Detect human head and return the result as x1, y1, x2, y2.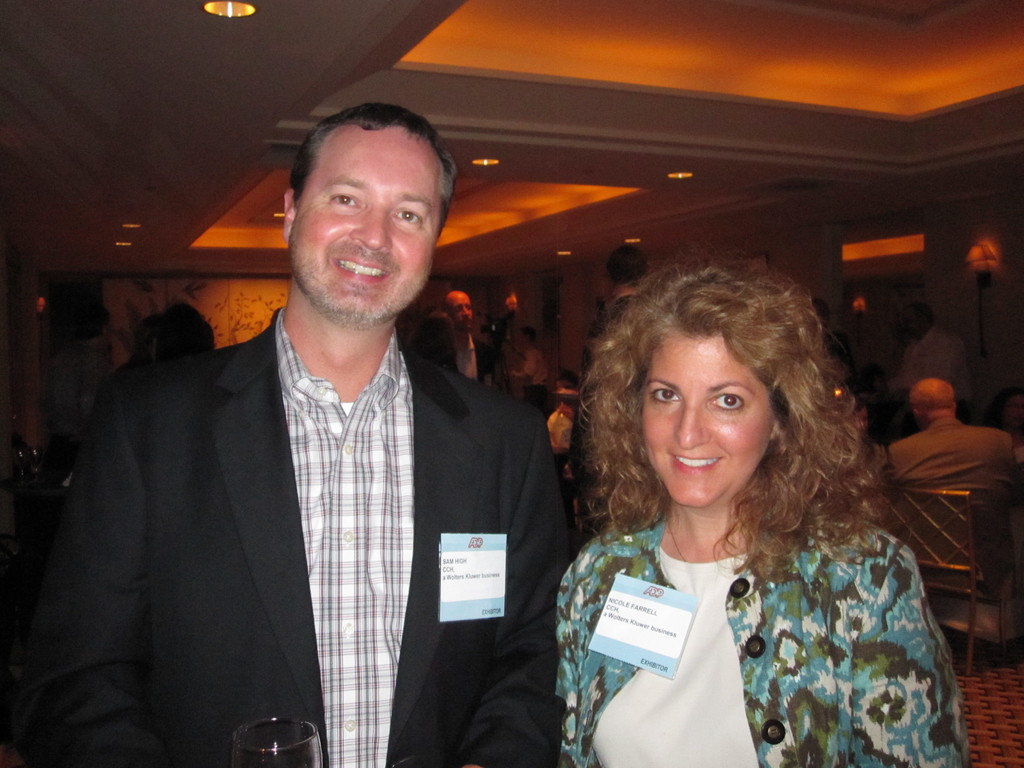
445, 286, 471, 328.
